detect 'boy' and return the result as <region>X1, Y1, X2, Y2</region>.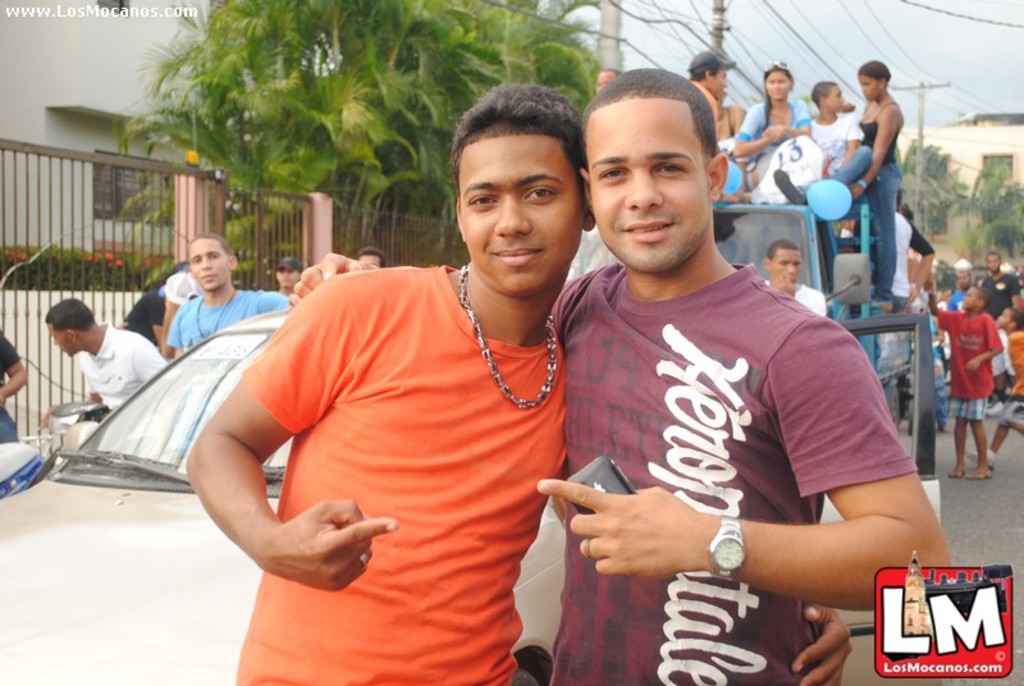
<region>536, 76, 936, 671</region>.
